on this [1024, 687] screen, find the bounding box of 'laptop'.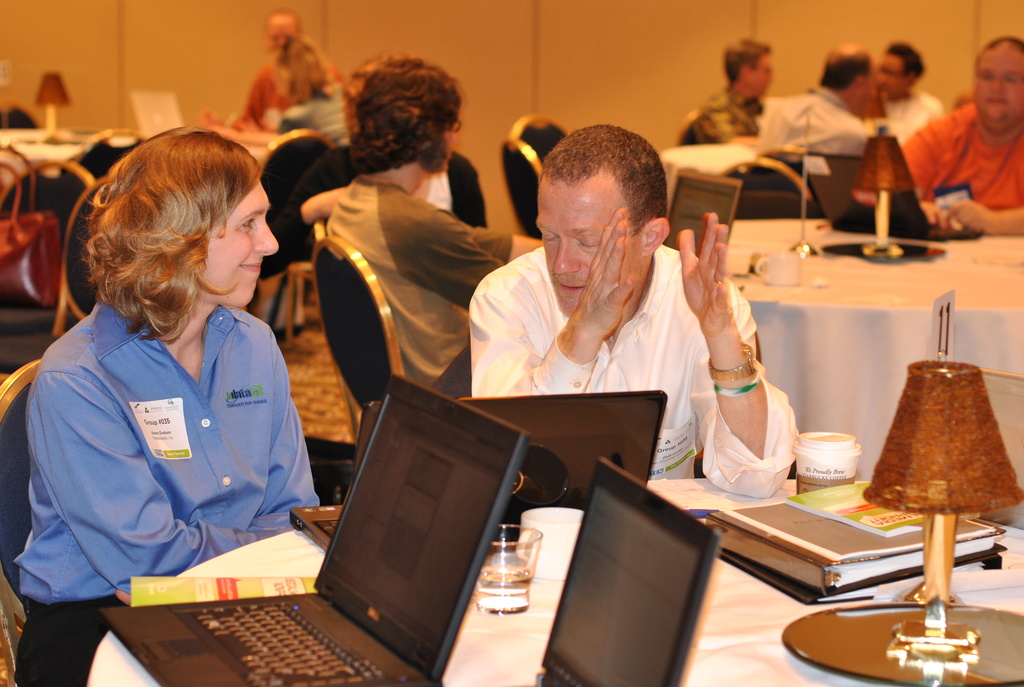
Bounding box: 147/381/548/686.
